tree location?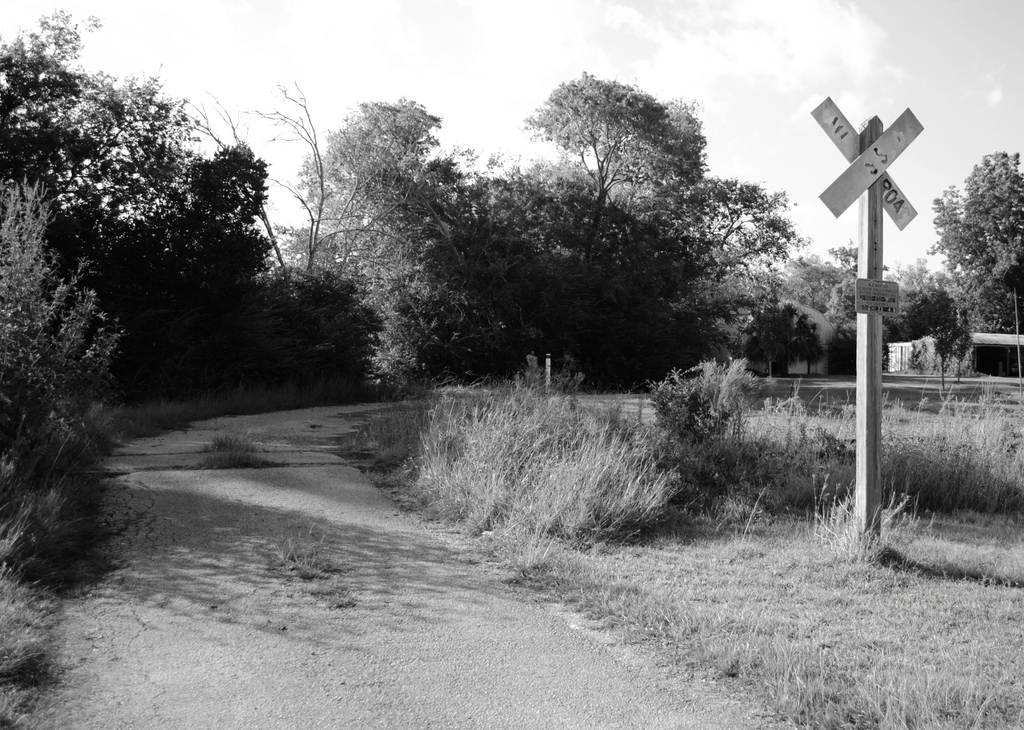
(0,169,131,474)
